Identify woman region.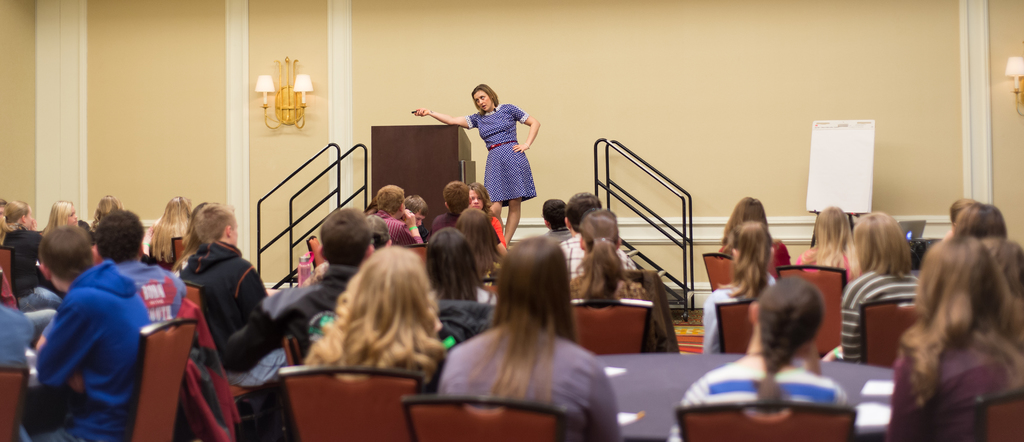
Region: 0/196/54/316.
